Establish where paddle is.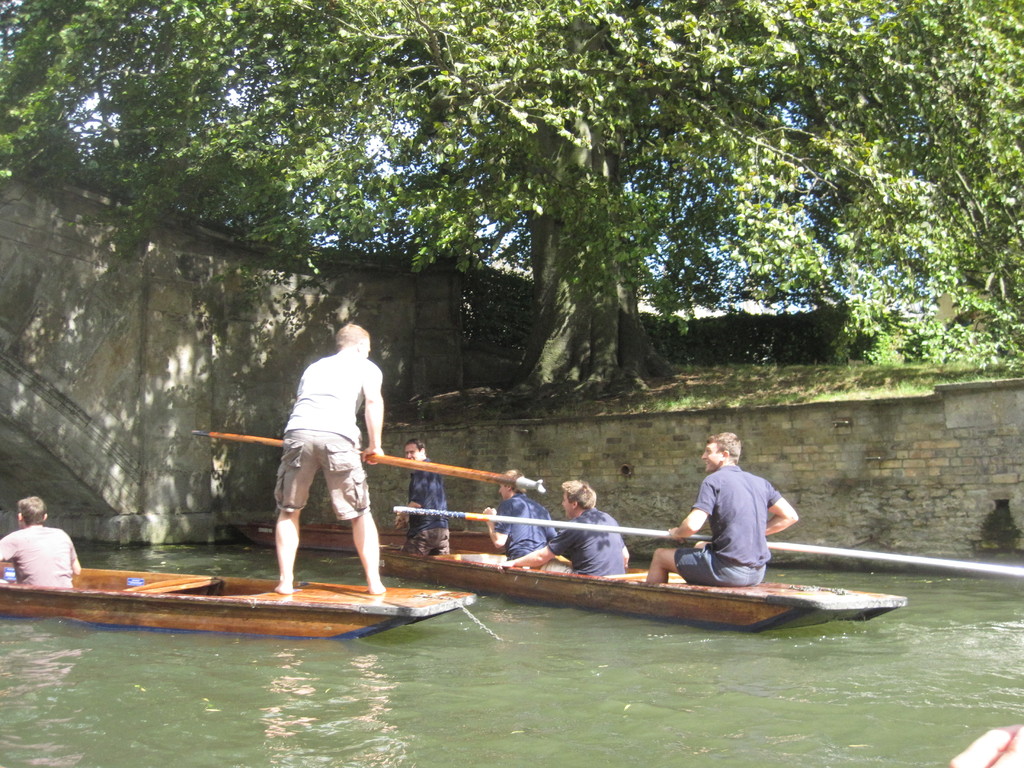
Established at 190 422 540 493.
